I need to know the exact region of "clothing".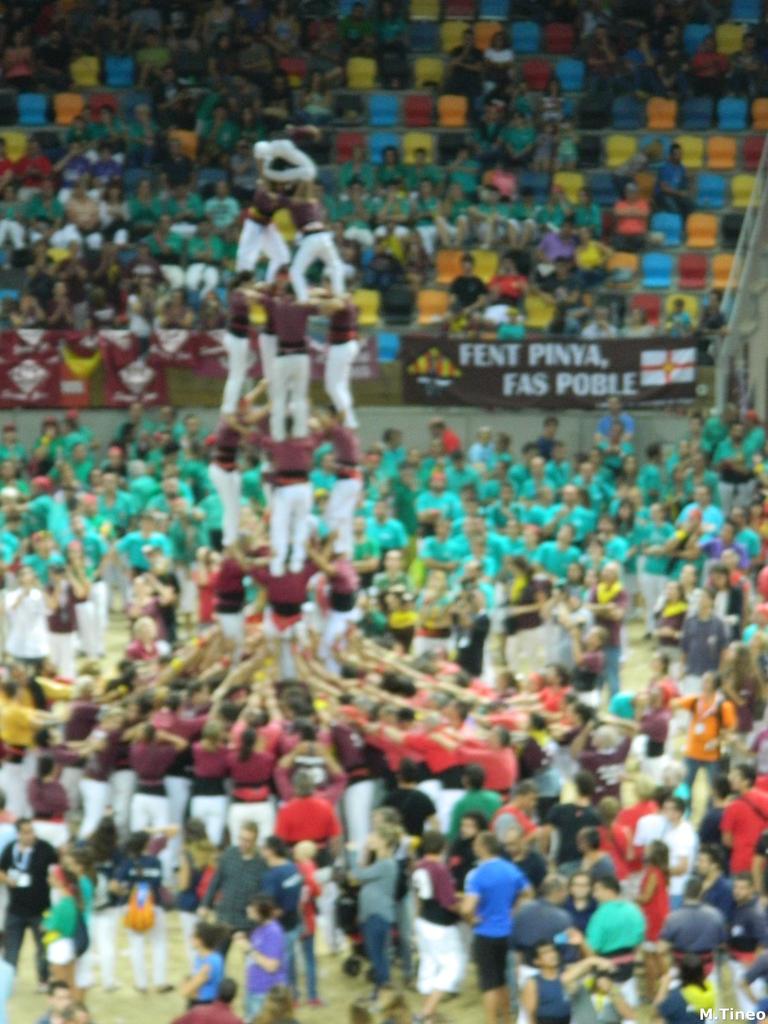
Region: rect(124, 738, 186, 867).
